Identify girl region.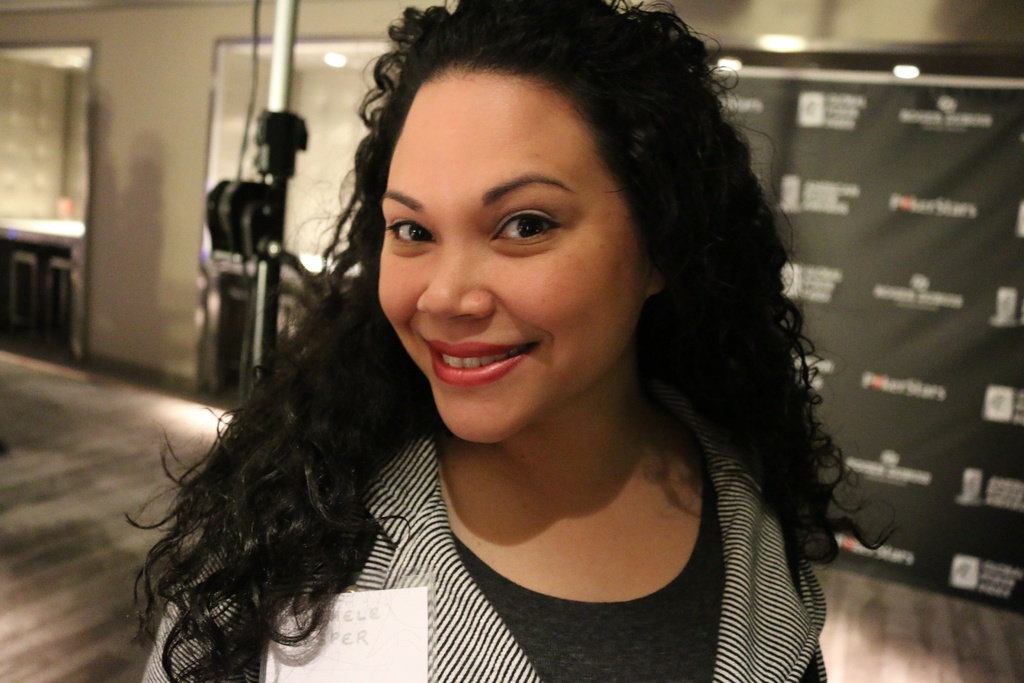
Region: 124 0 905 682.
